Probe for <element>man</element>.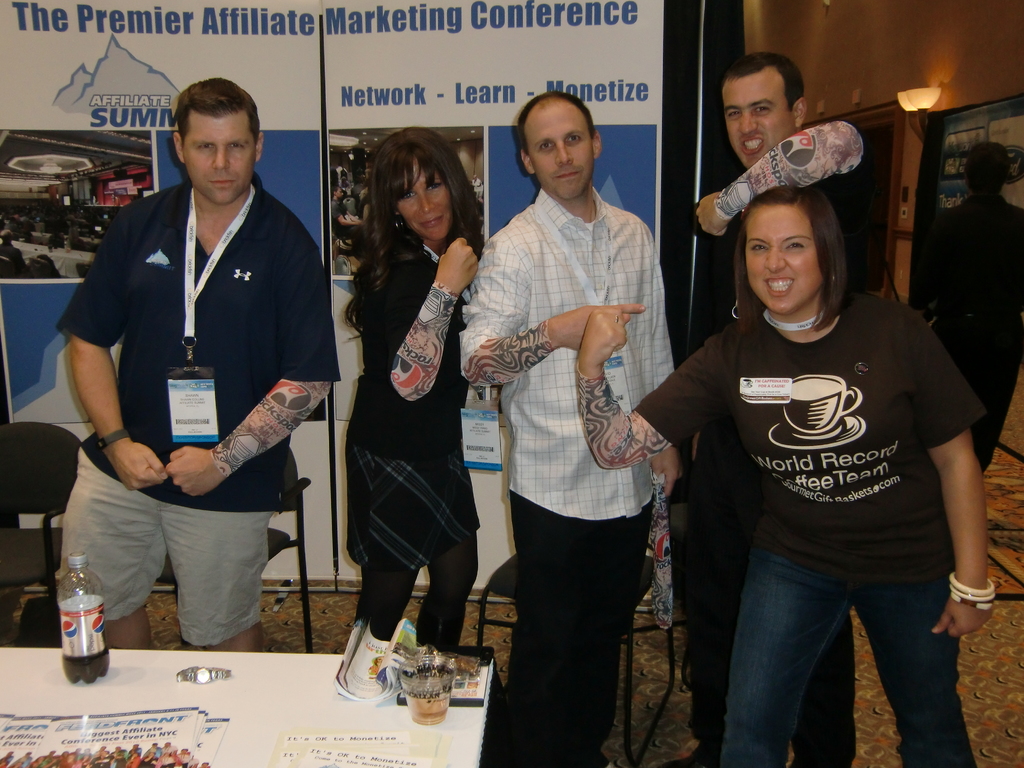
Probe result: pyautogui.locateOnScreen(459, 93, 682, 767).
